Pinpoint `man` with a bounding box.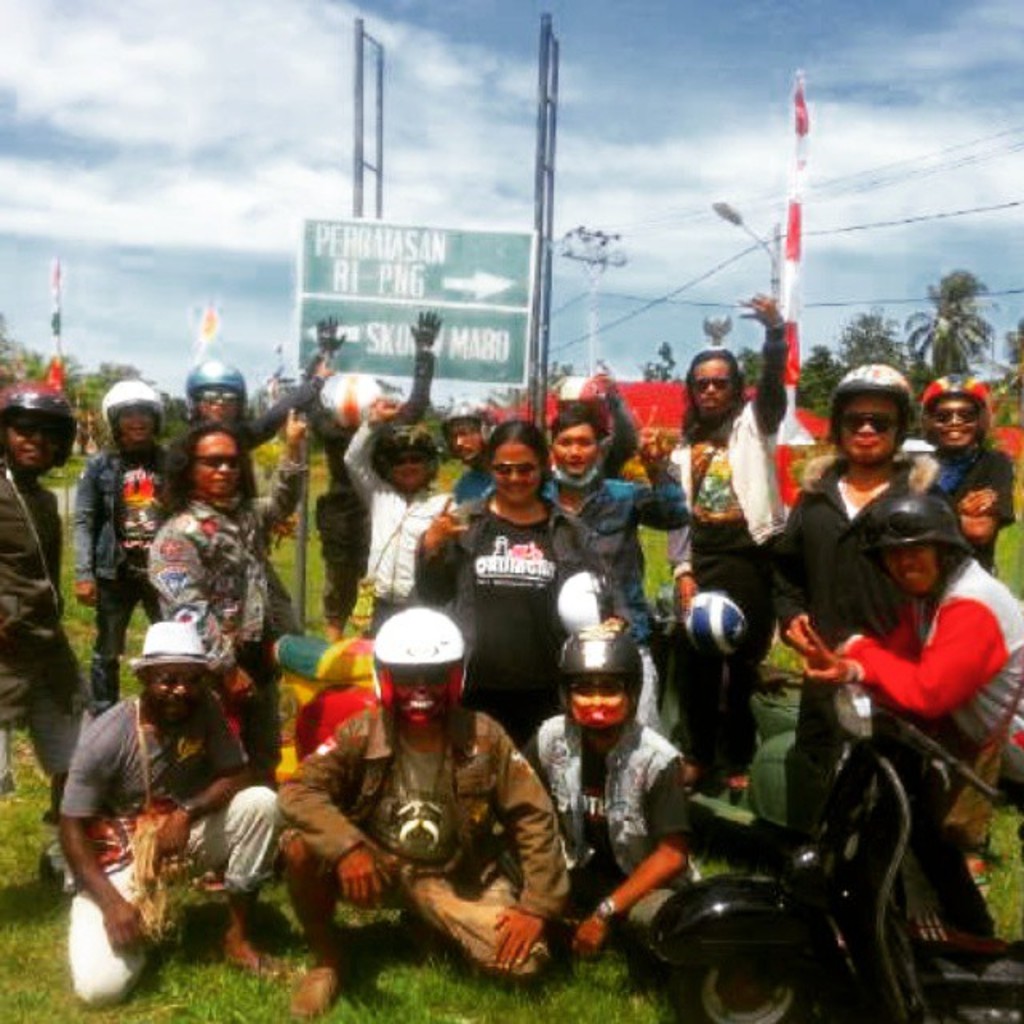
<region>277, 605, 568, 1022</region>.
